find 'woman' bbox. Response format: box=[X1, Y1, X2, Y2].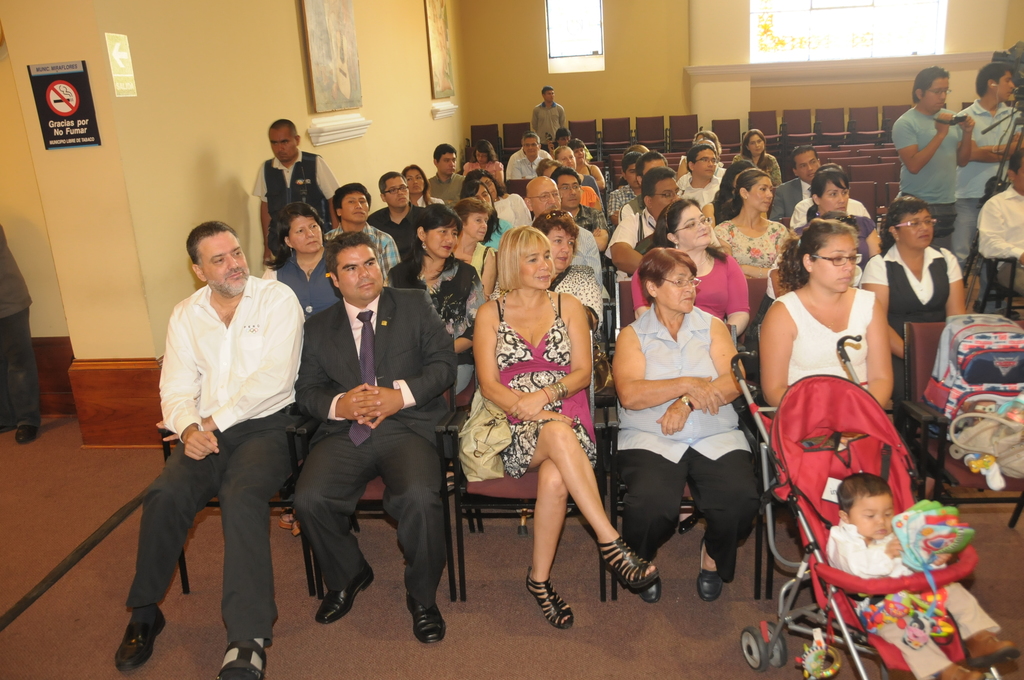
box=[702, 161, 753, 229].
